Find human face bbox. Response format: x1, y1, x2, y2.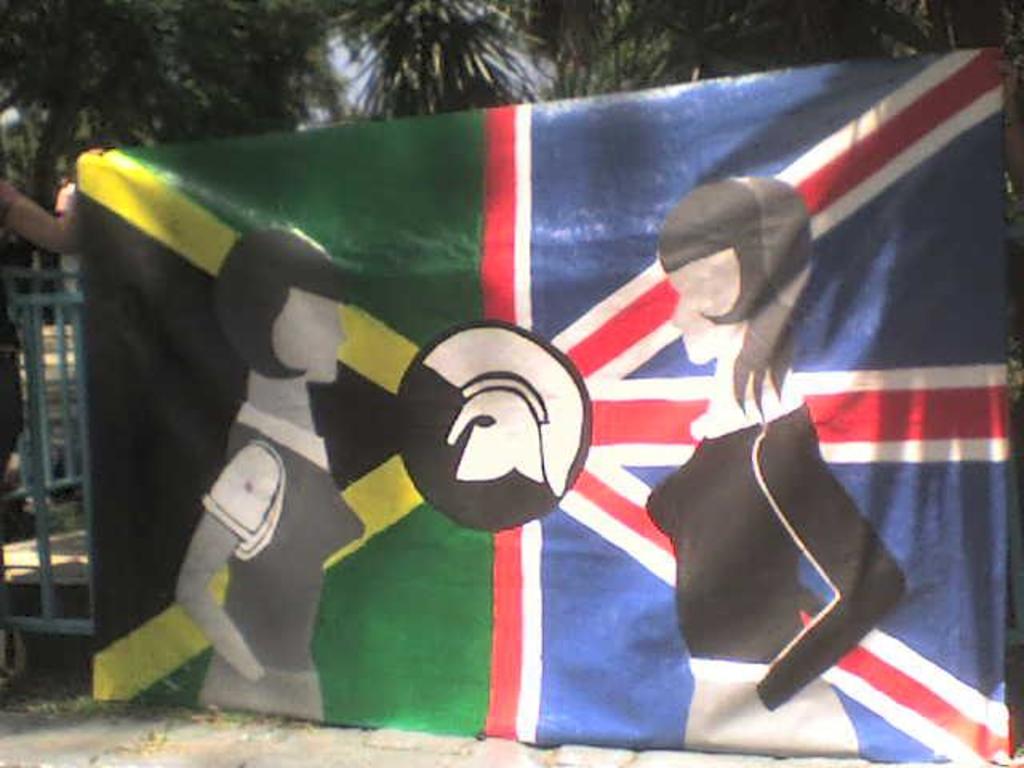
667, 248, 739, 365.
